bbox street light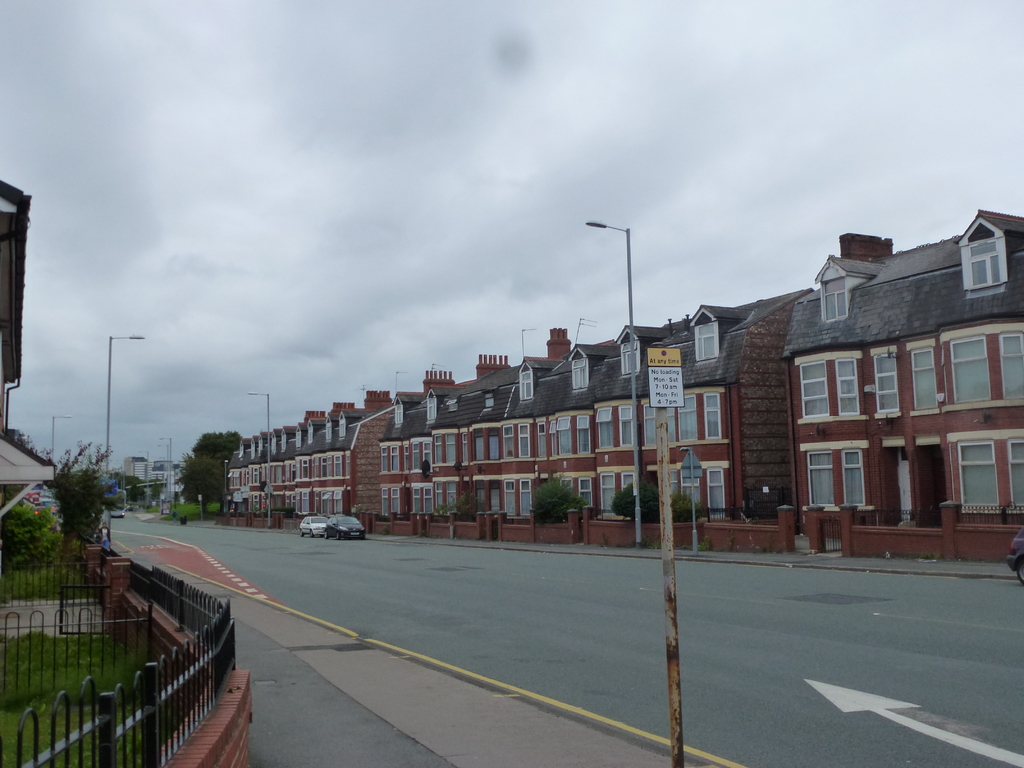
box(49, 416, 70, 462)
